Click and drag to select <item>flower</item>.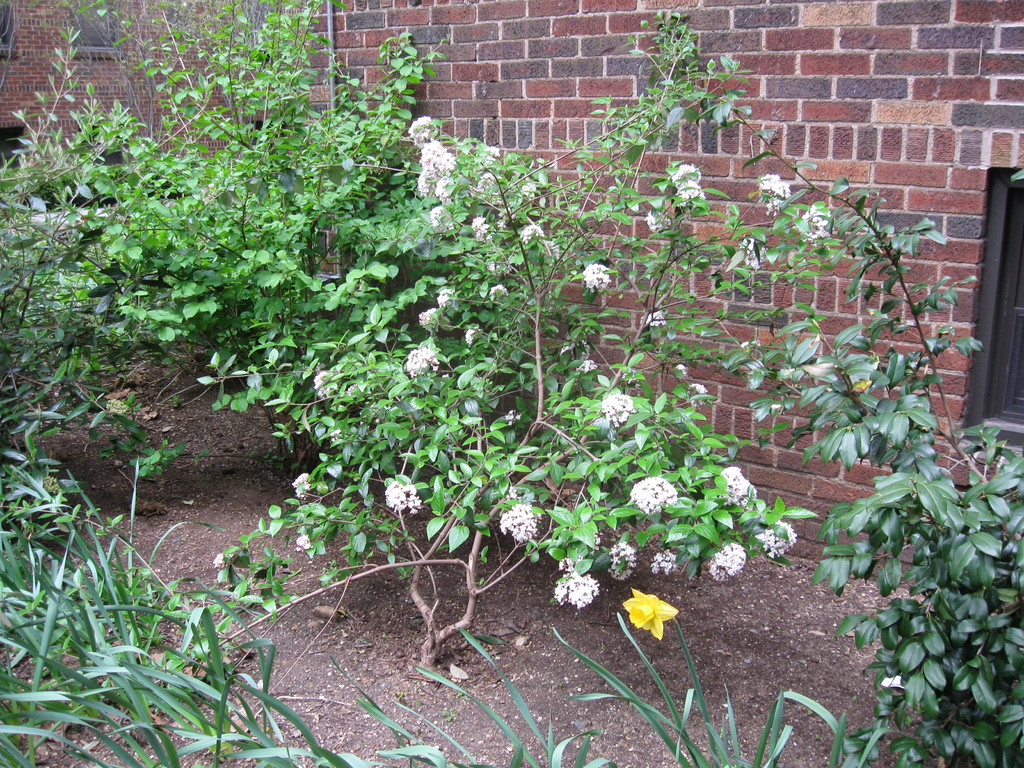
Selection: x1=758 y1=168 x2=789 y2=216.
